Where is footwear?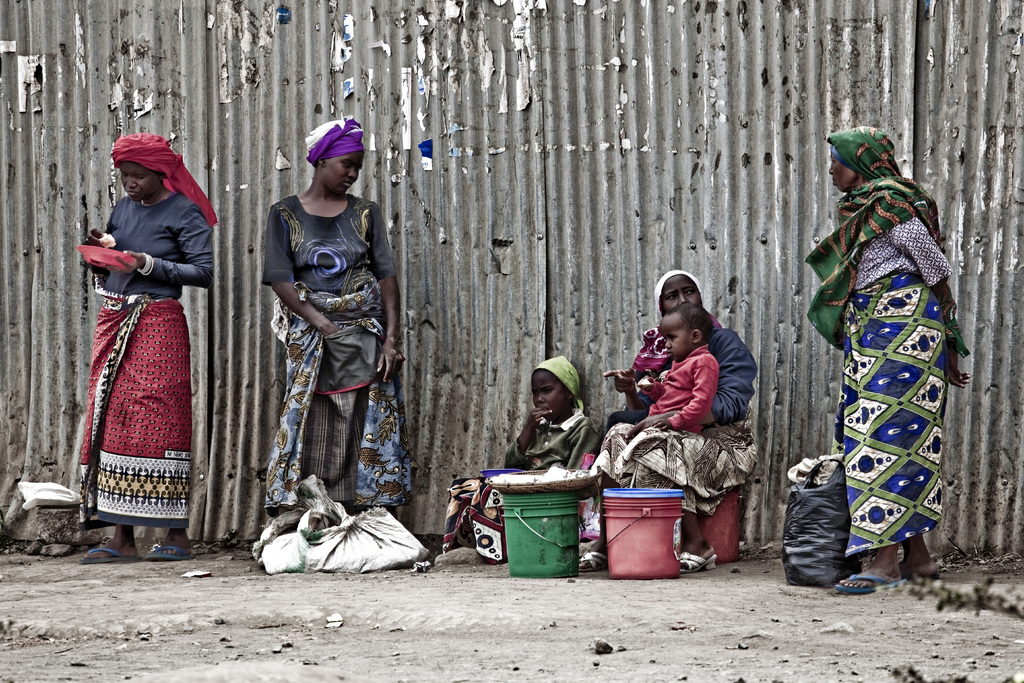
crop(832, 575, 908, 595).
